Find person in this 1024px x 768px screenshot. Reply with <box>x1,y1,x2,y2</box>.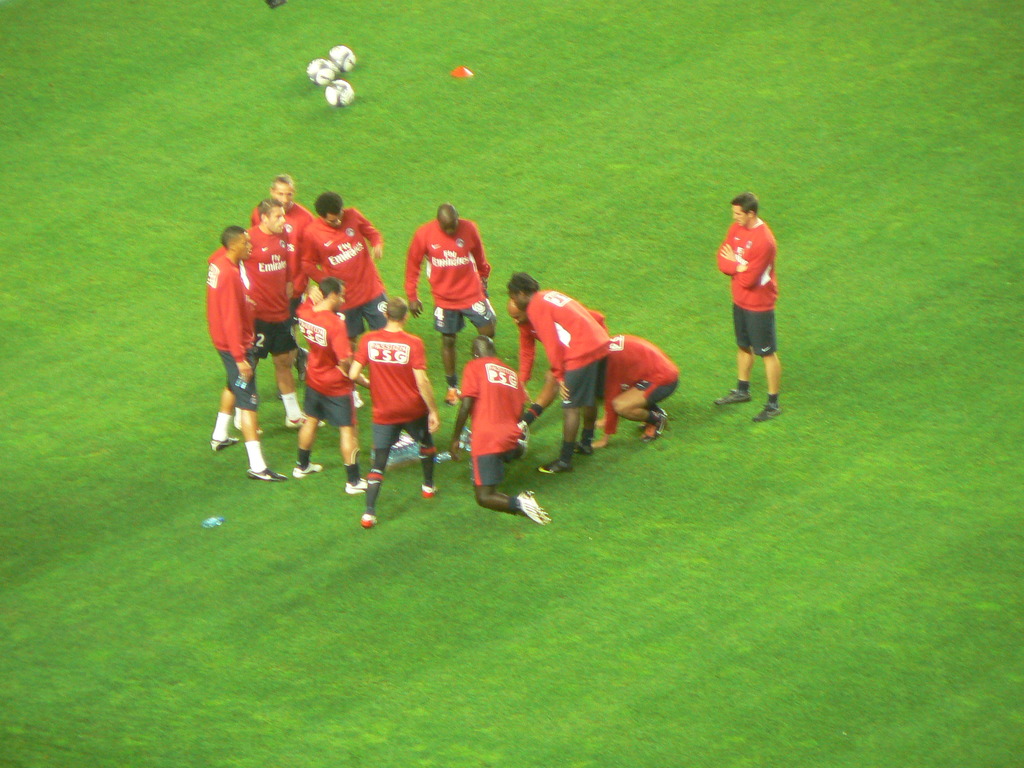
<box>205,222,285,484</box>.
